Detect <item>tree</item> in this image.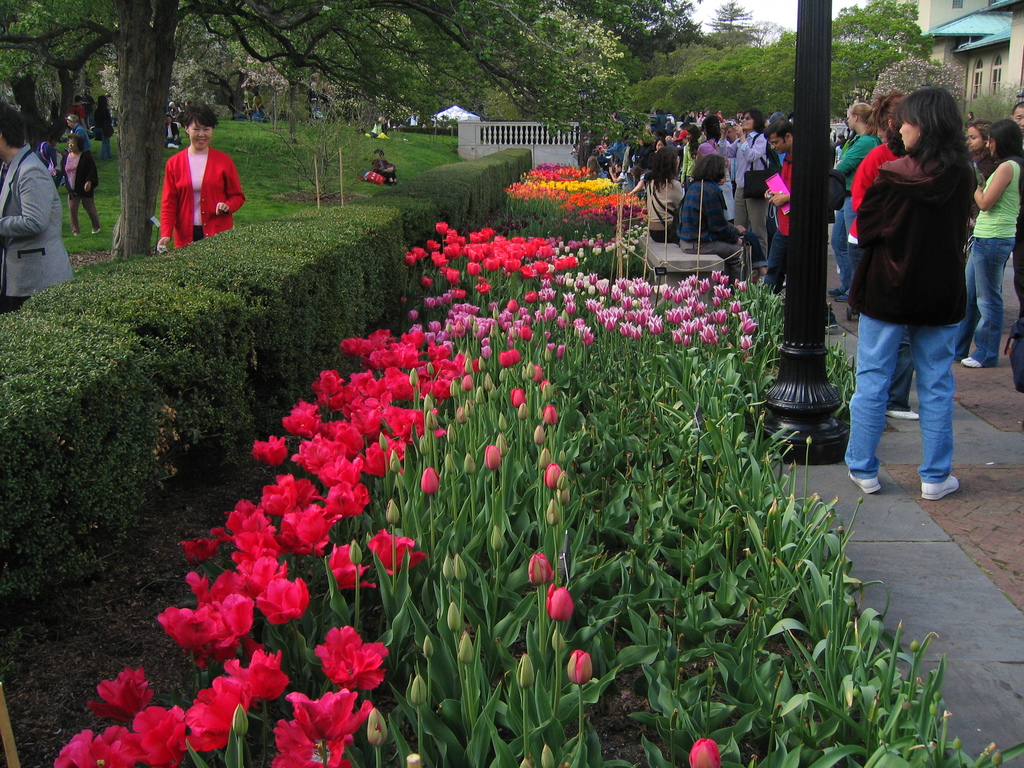
Detection: box(865, 54, 968, 116).
